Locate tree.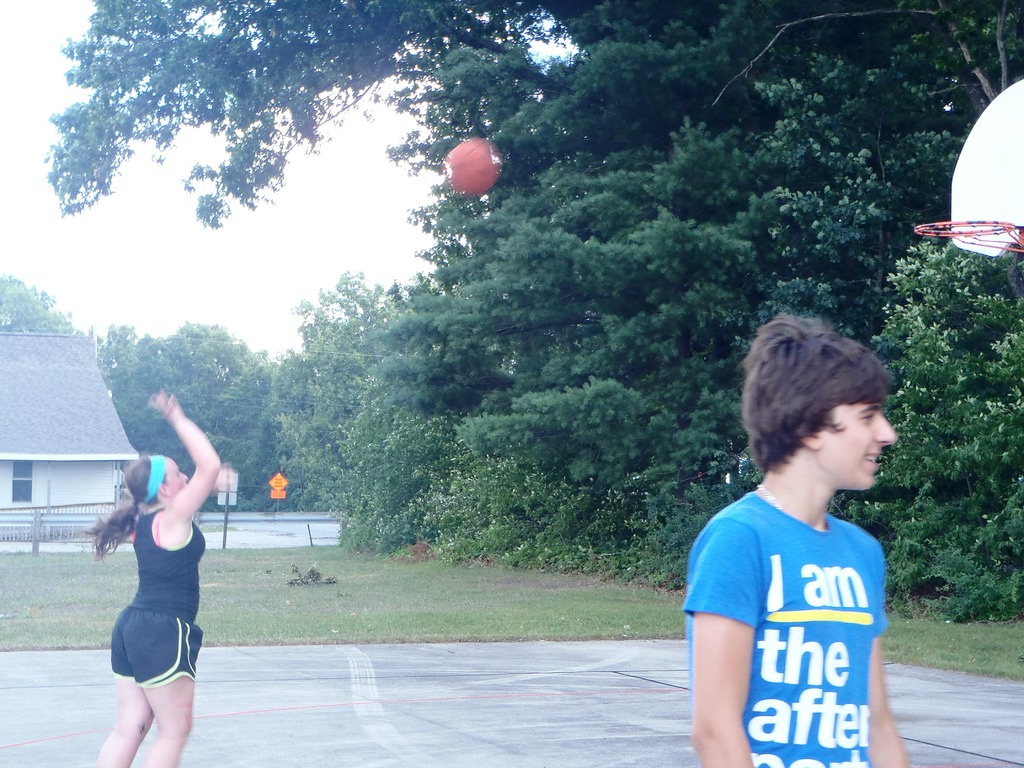
Bounding box: [left=44, top=0, right=633, bottom=160].
